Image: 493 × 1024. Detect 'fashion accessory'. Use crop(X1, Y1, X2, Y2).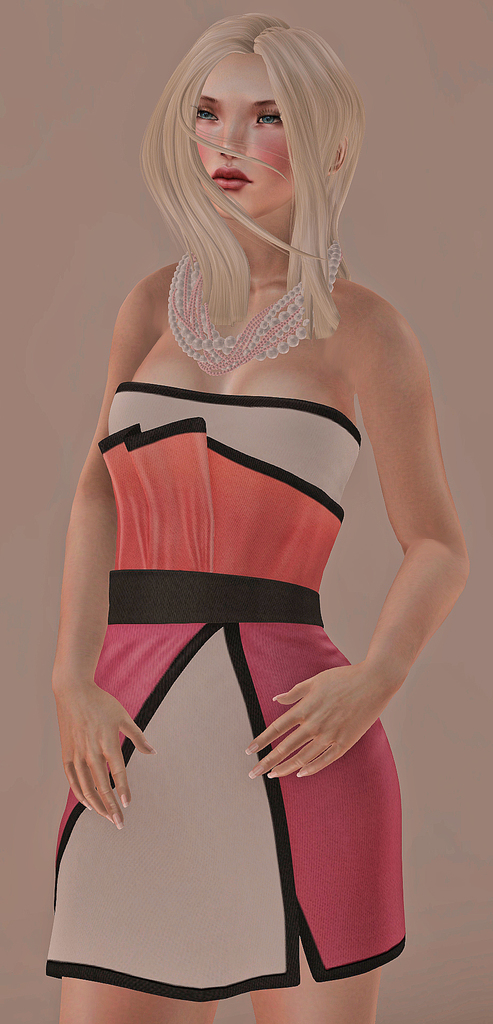
crop(167, 240, 344, 374).
